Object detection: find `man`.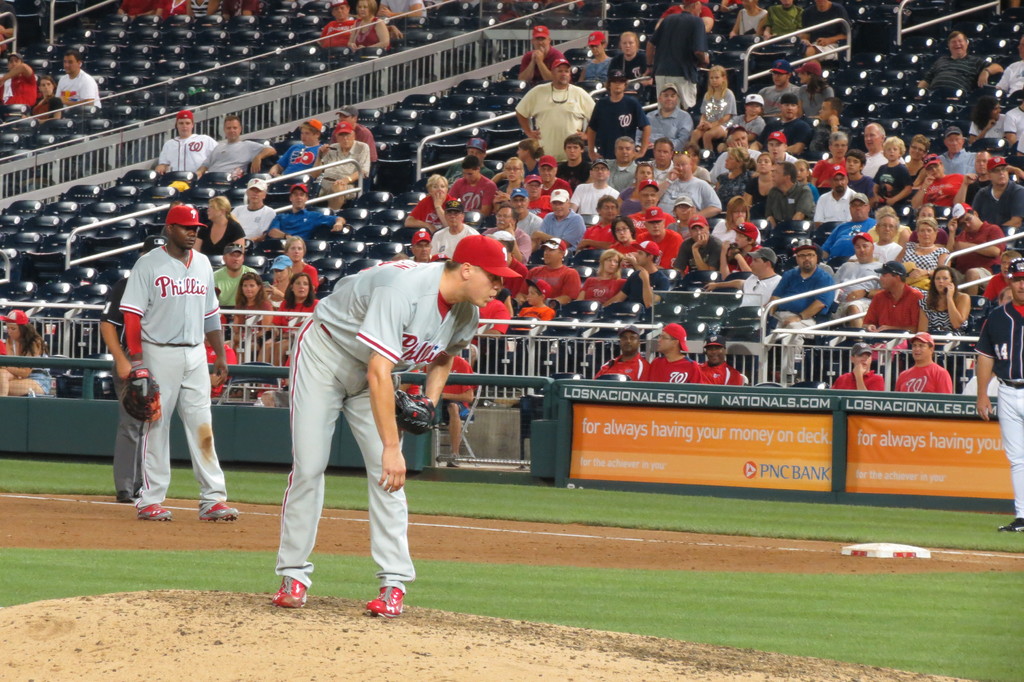
bbox=(644, 323, 694, 383).
